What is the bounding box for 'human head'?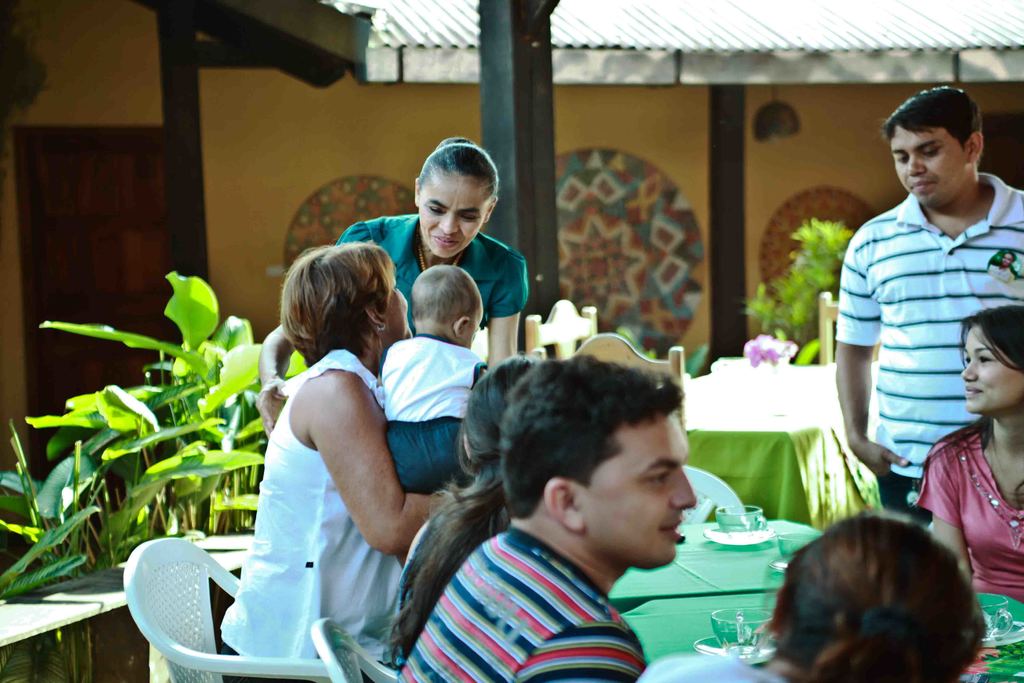
Rect(282, 247, 414, 363).
